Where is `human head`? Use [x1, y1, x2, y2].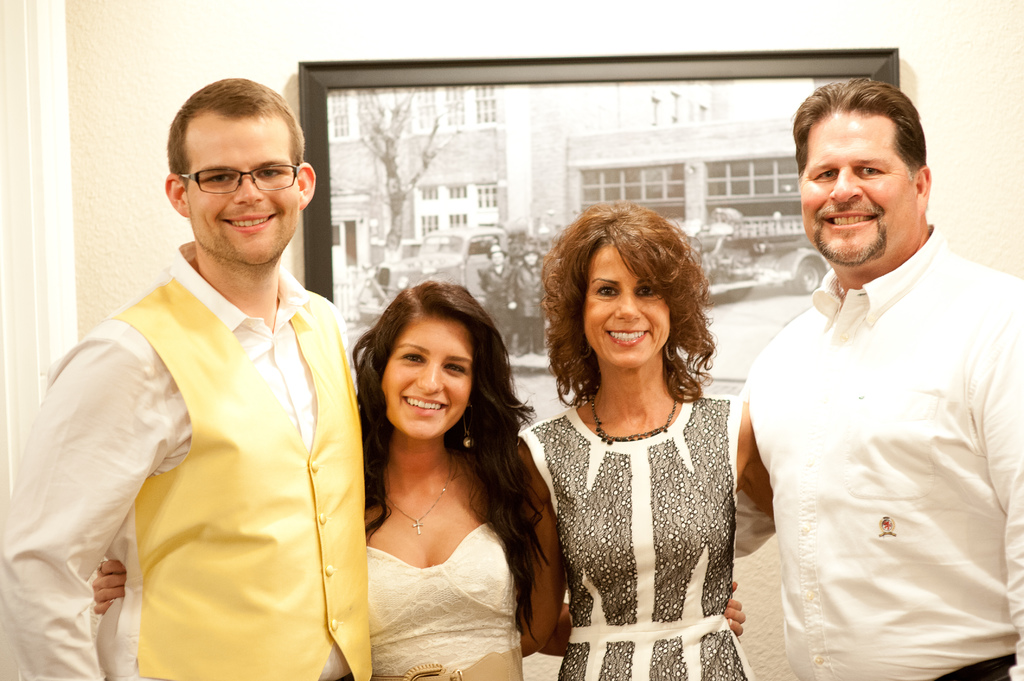
[164, 77, 316, 272].
